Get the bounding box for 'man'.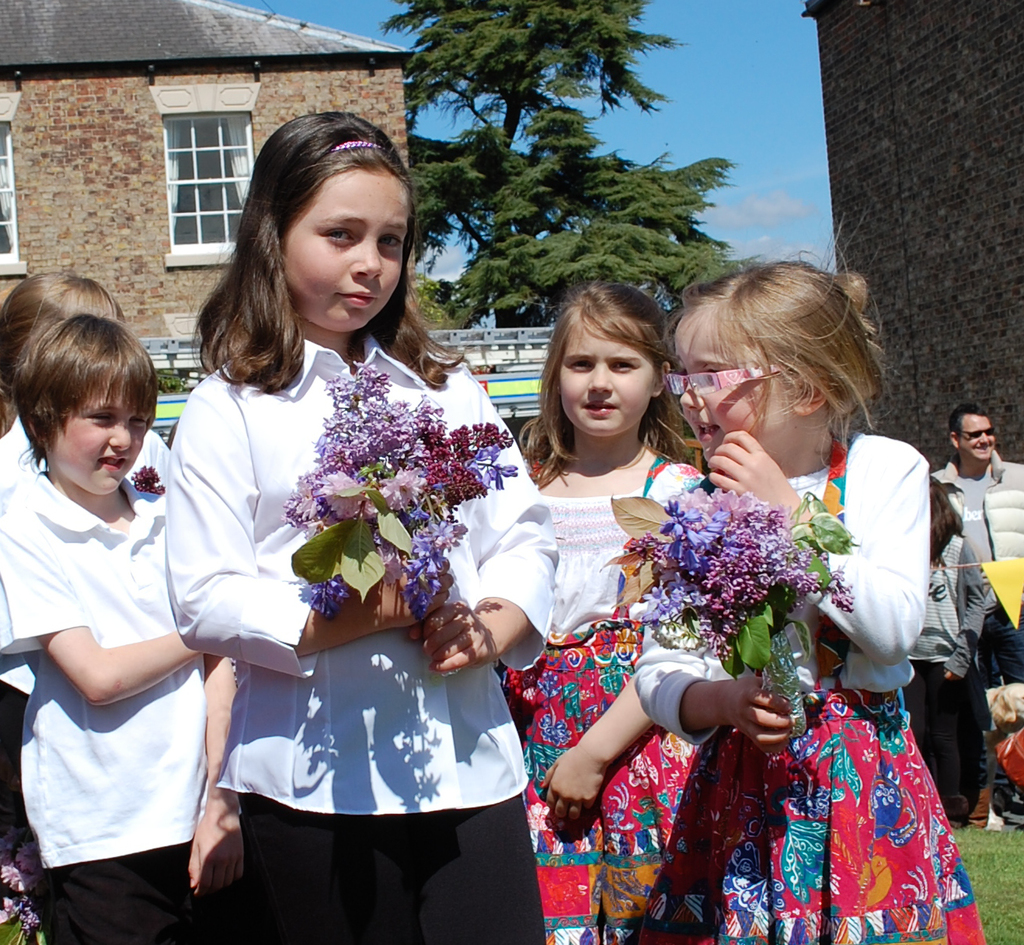
pyautogui.locateOnScreen(929, 401, 1023, 827).
